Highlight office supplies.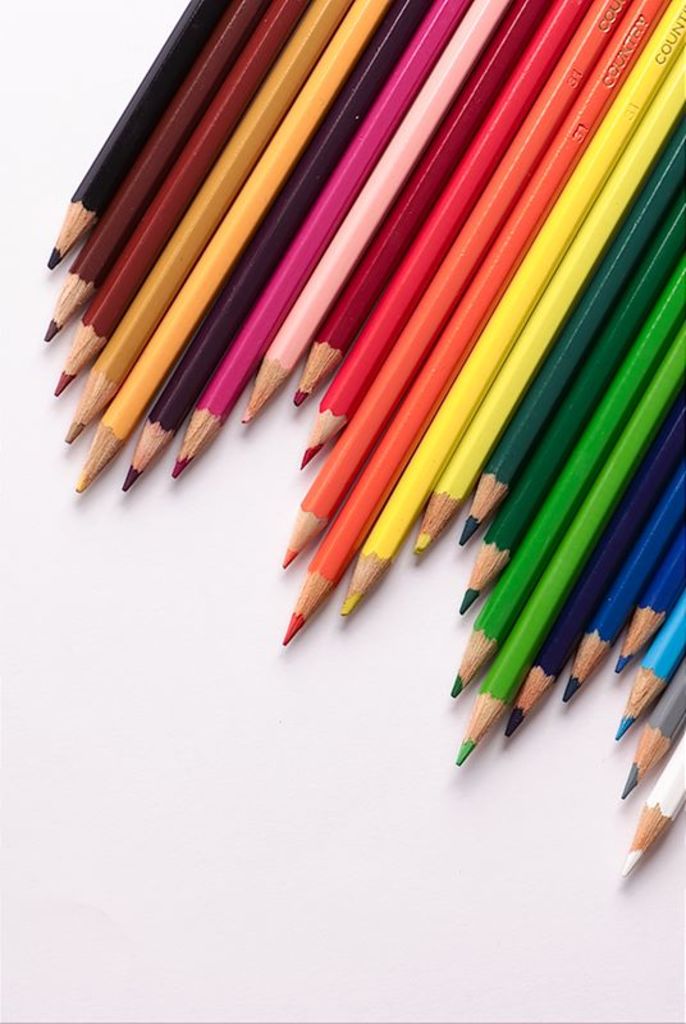
Highlighted region: BBox(173, 3, 465, 476).
